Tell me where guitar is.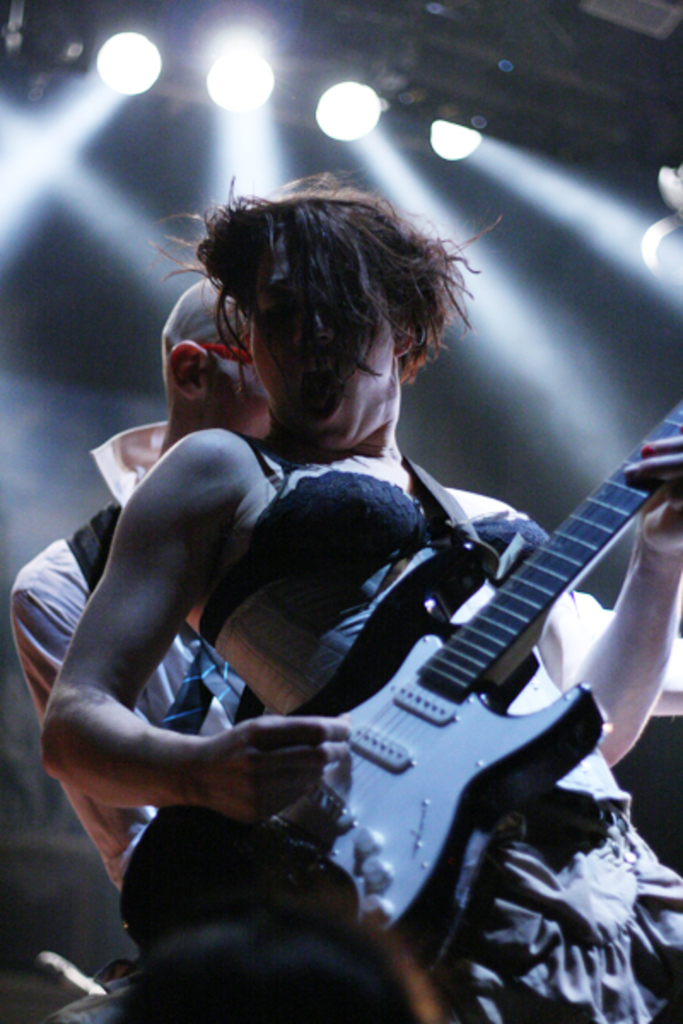
guitar is at (left=104, top=357, right=654, bottom=957).
